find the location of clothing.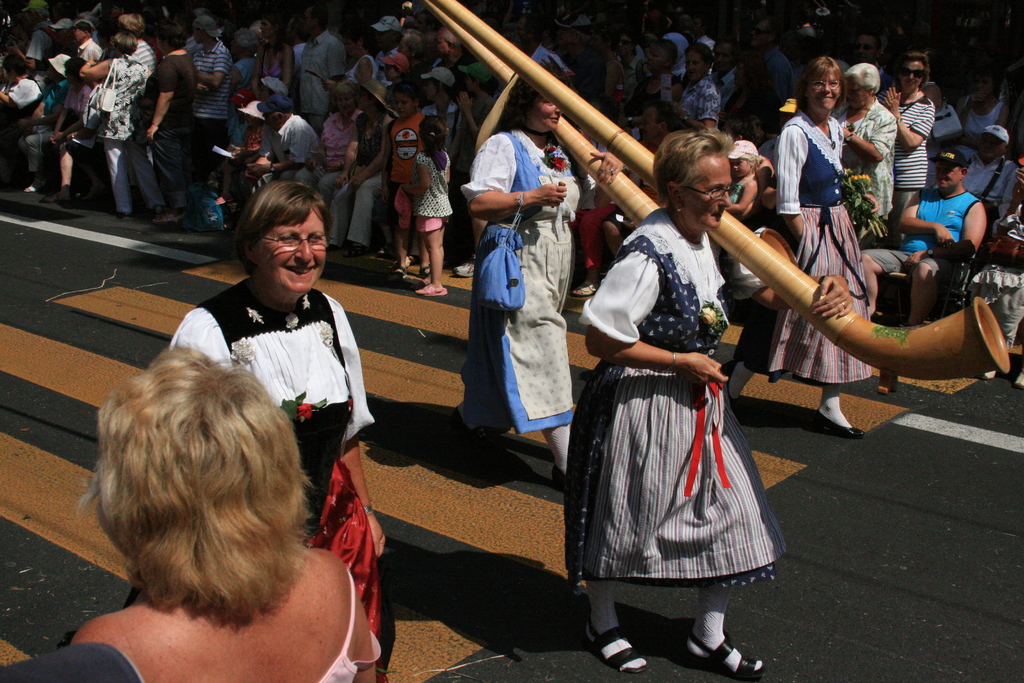
Location: {"left": 460, "top": 125, "right": 575, "bottom": 432}.
